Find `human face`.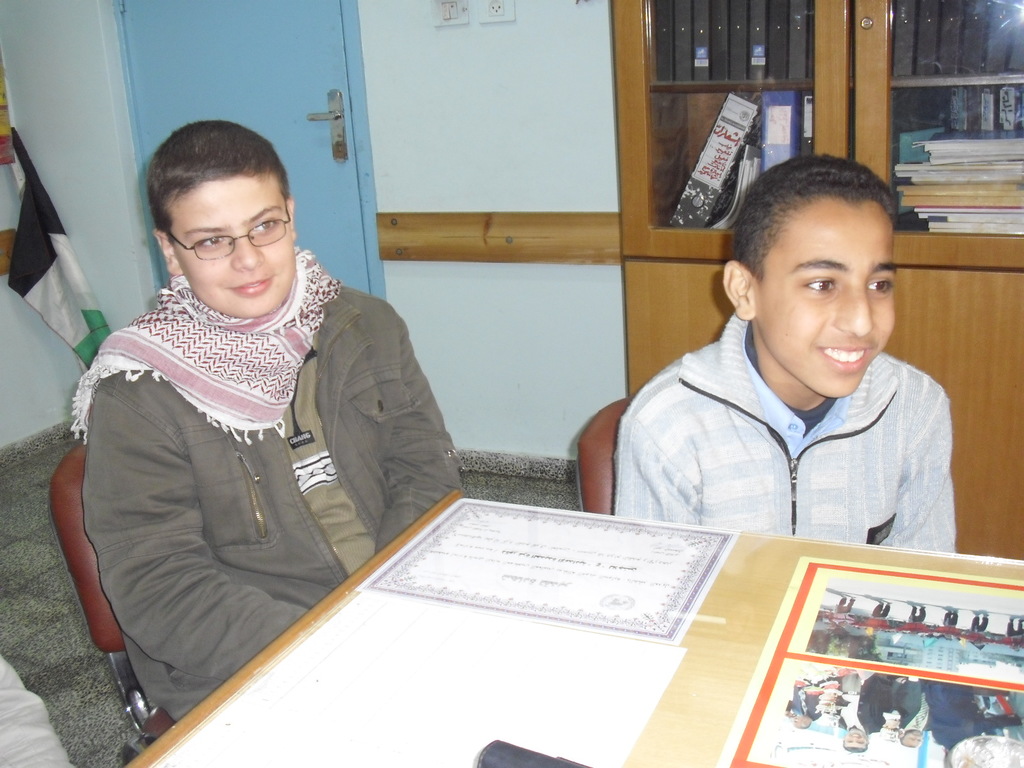
Rect(902, 733, 923, 748).
